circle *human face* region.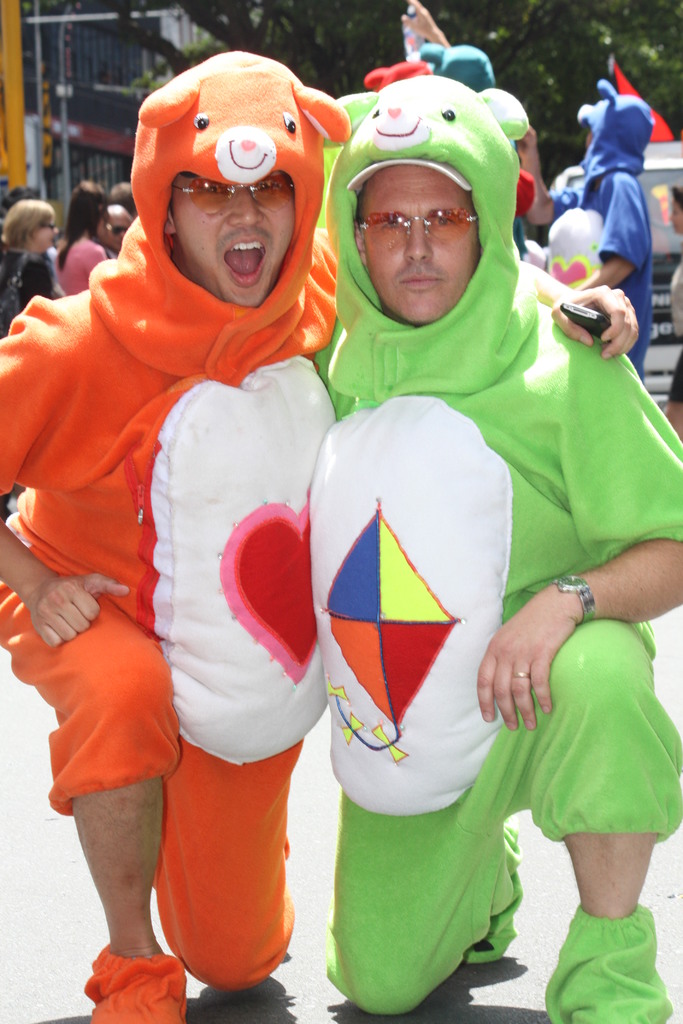
Region: [left=174, top=166, right=293, bottom=291].
